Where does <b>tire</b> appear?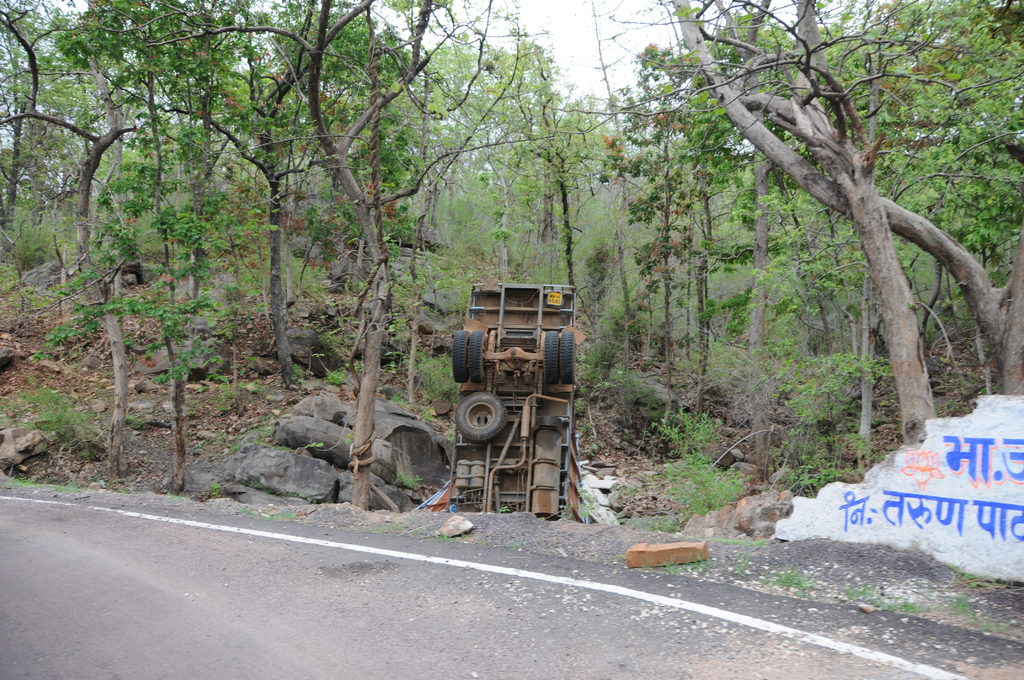
Appears at 470,329,488,383.
